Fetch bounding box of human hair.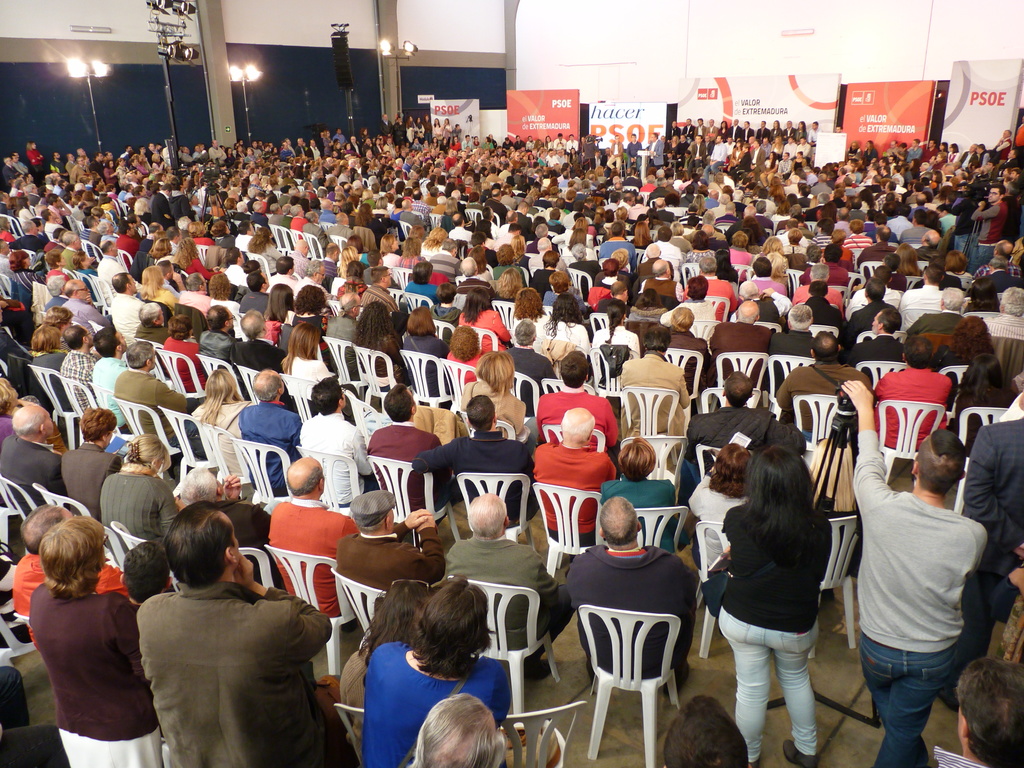
Bbox: <bbox>72, 251, 84, 271</bbox>.
